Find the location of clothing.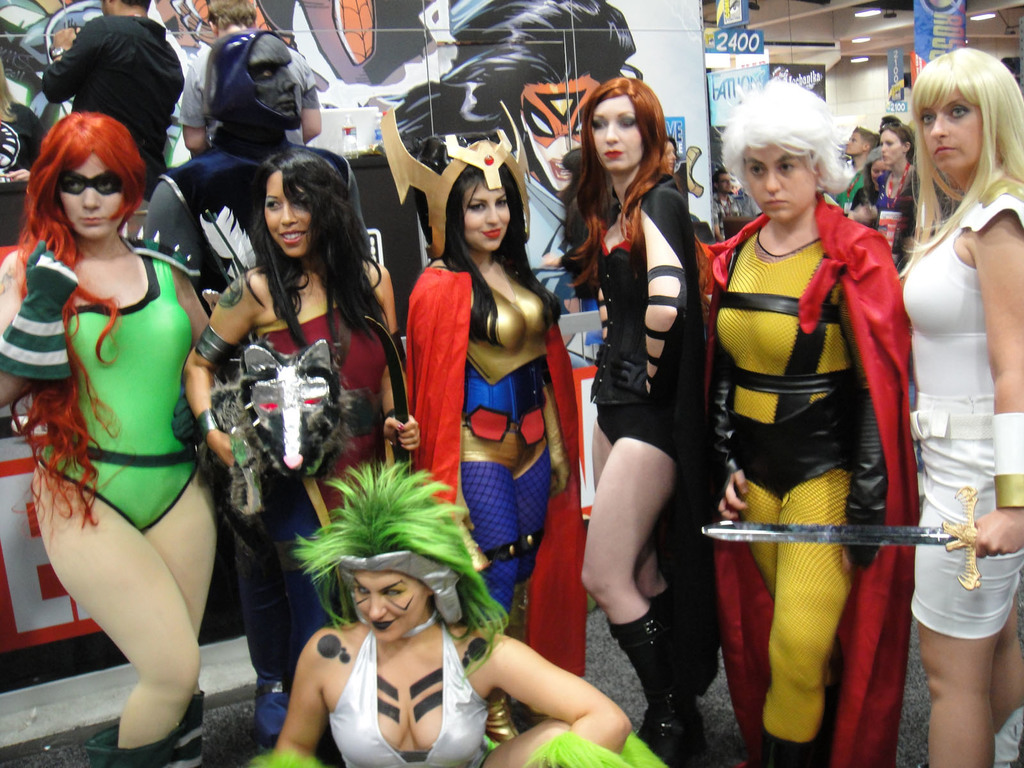
Location: 902/177/1023/637.
